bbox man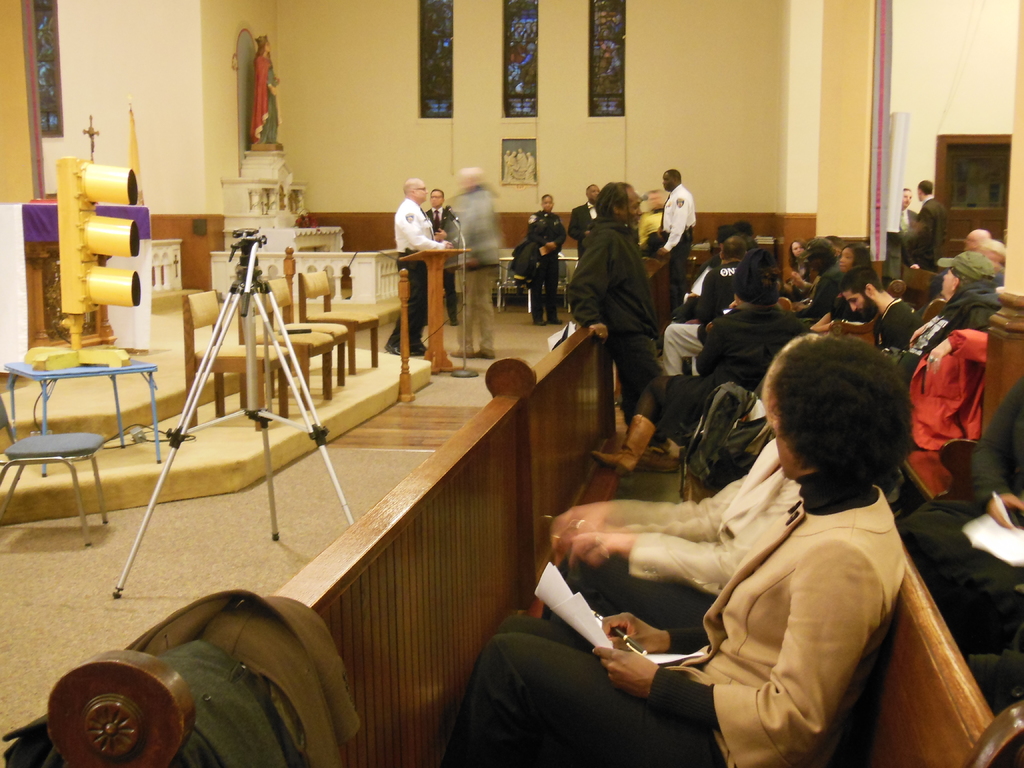
(x1=383, y1=179, x2=454, y2=358)
